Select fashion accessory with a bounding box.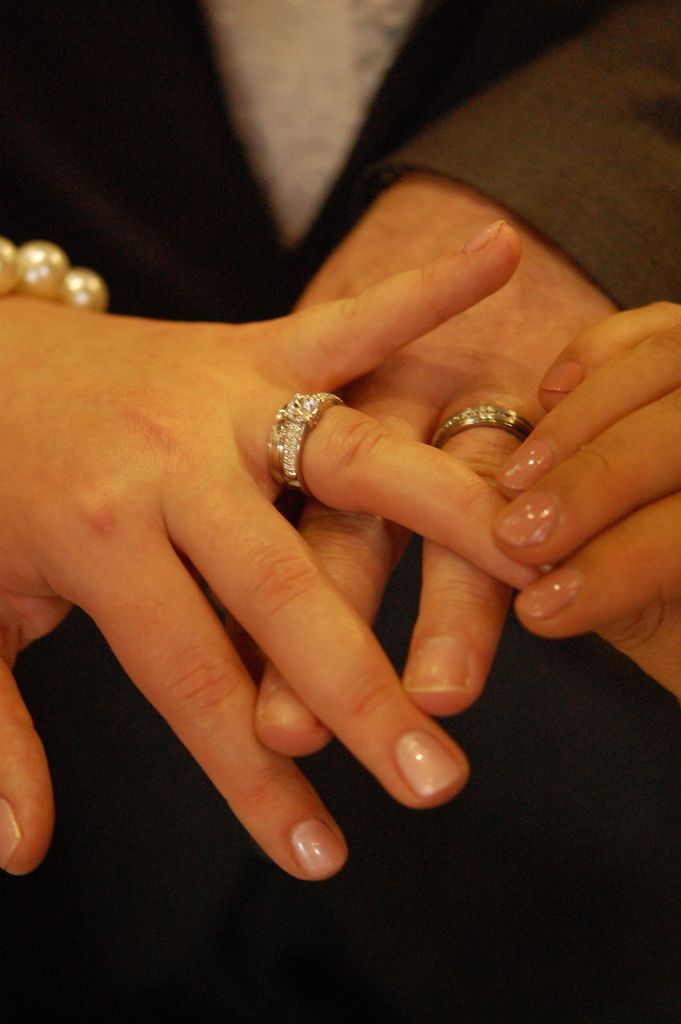
<region>260, 393, 342, 496</region>.
